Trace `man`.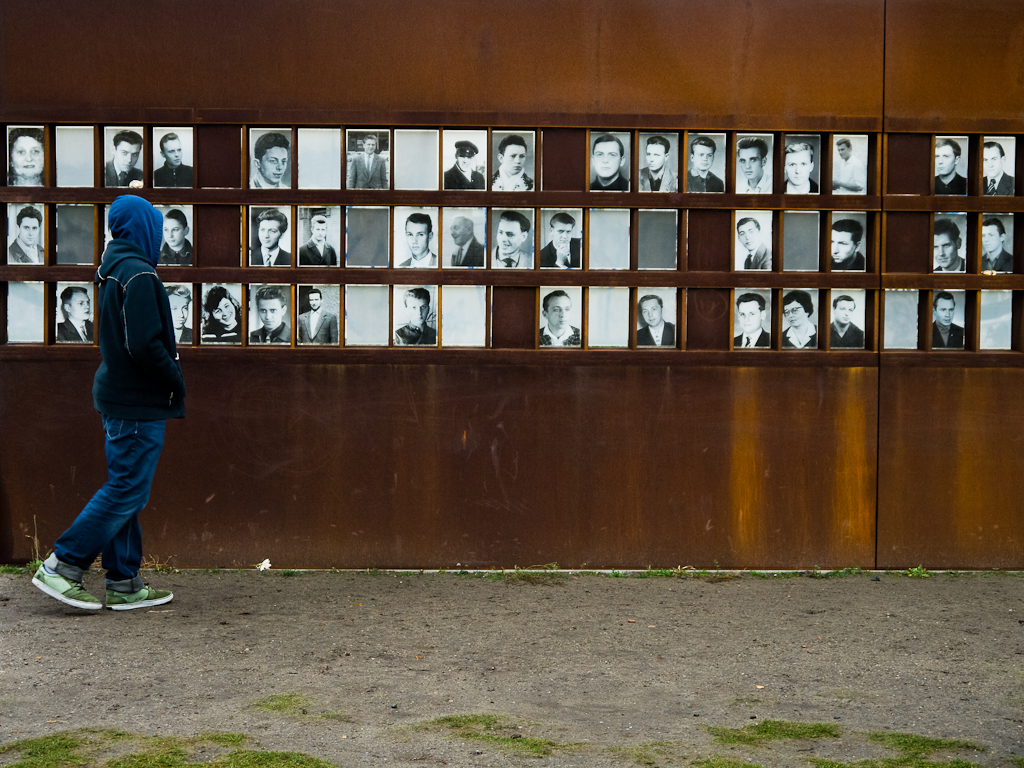
Traced to 445,216,486,270.
